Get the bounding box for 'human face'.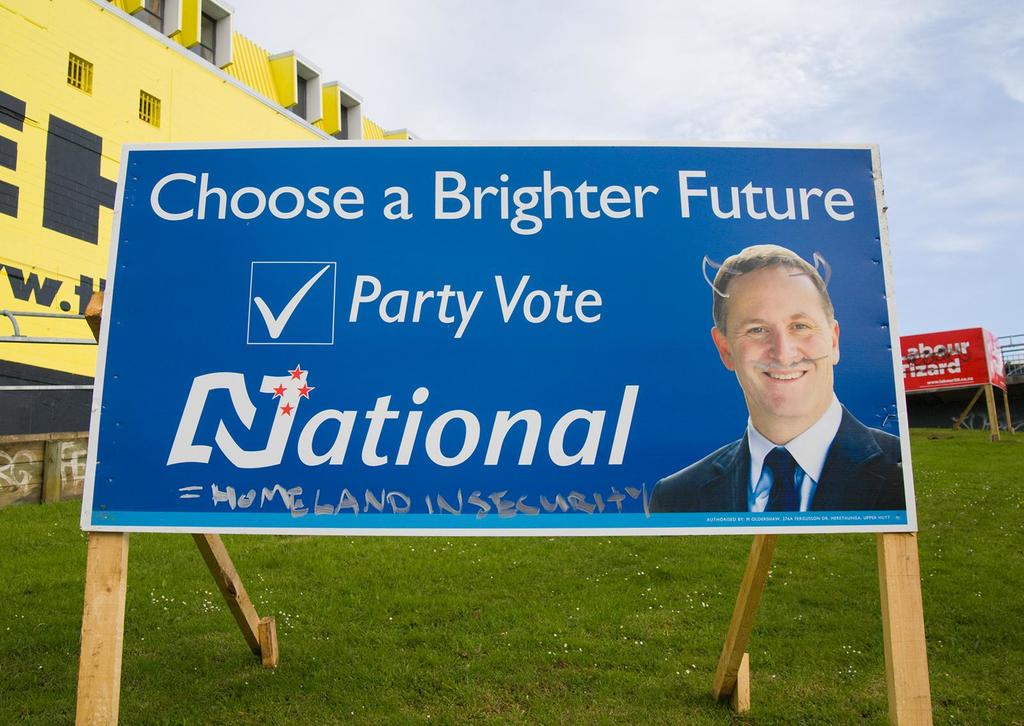
detection(725, 268, 828, 416).
